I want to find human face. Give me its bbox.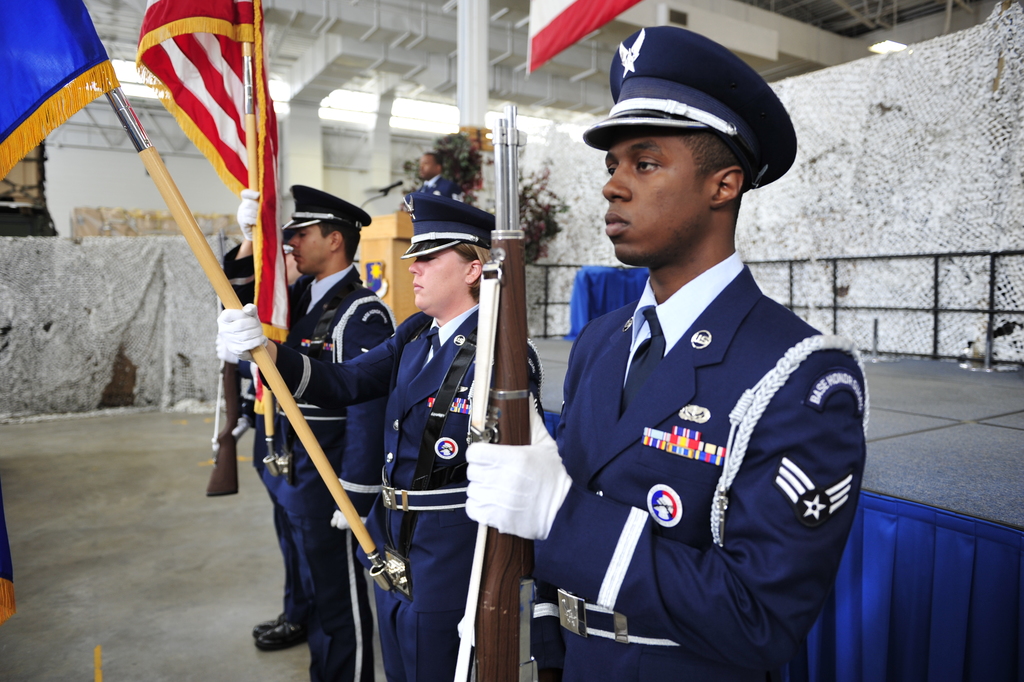
pyautogui.locateOnScreen(598, 118, 732, 261).
